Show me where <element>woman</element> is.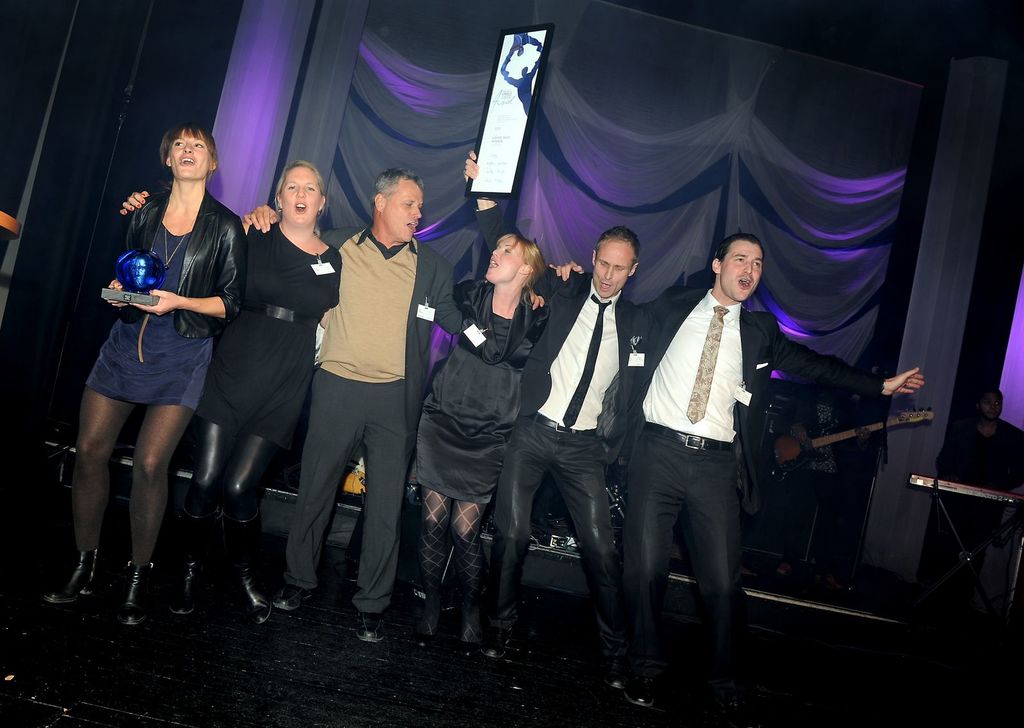
<element>woman</element> is at pyautogui.locateOnScreen(169, 160, 341, 629).
